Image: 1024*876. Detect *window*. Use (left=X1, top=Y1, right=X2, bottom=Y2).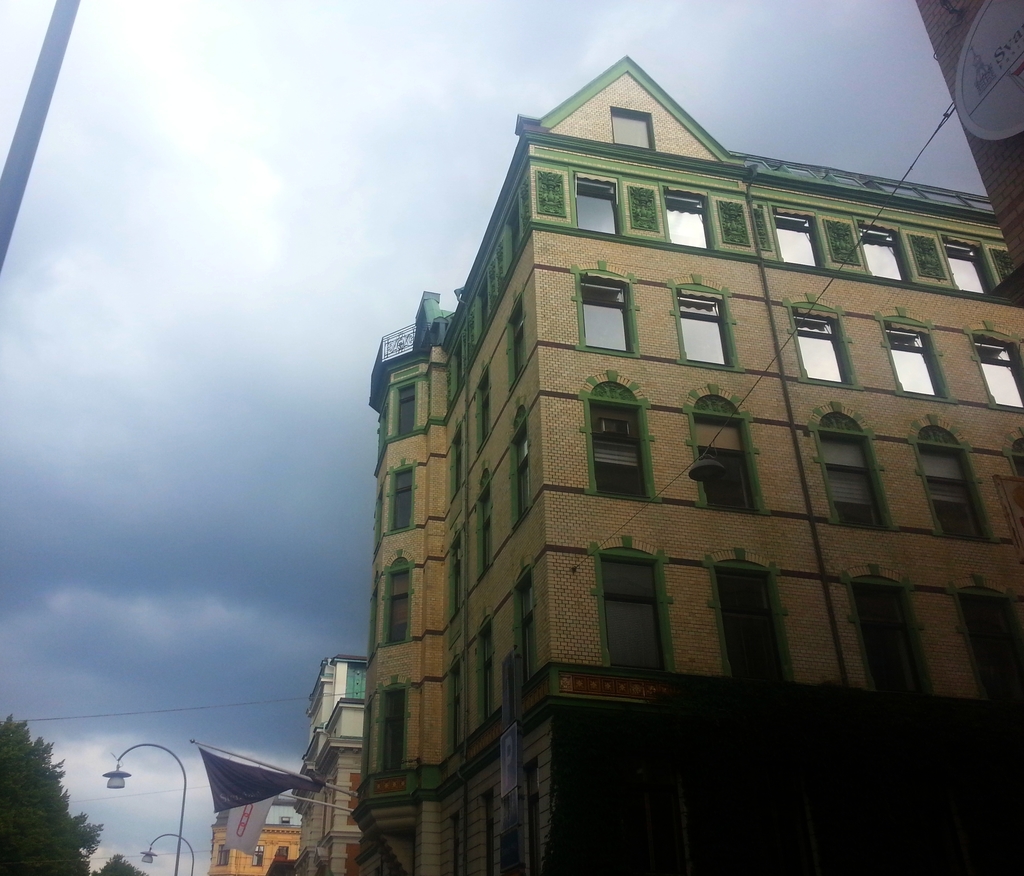
(left=962, top=319, right=1023, bottom=404).
